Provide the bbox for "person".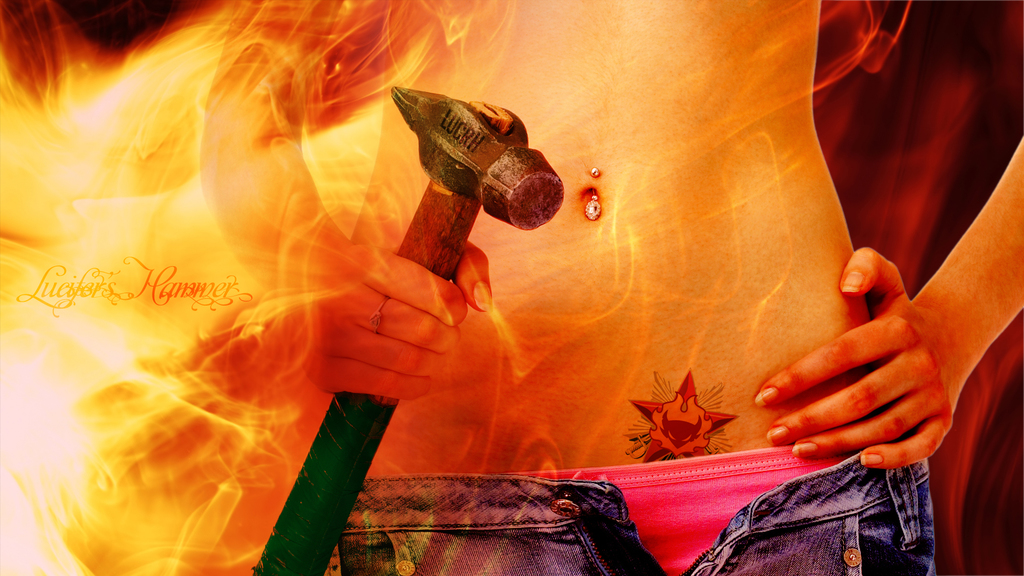
[133, 56, 984, 529].
